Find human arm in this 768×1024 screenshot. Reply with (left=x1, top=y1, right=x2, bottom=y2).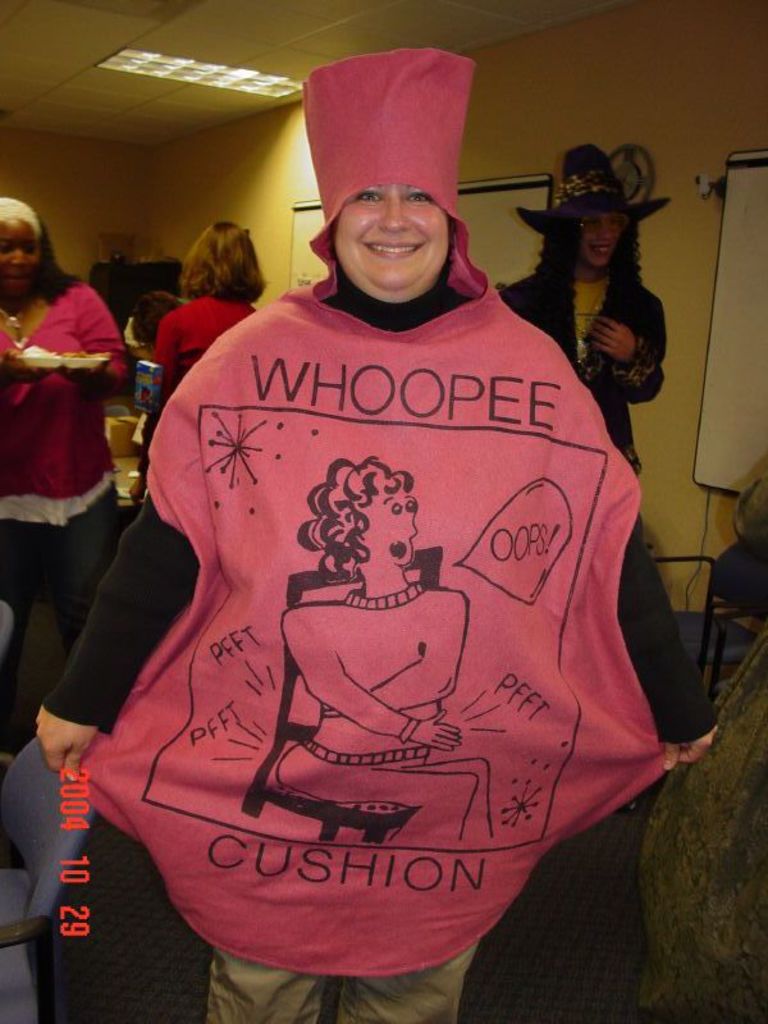
(left=593, top=303, right=664, bottom=403).
